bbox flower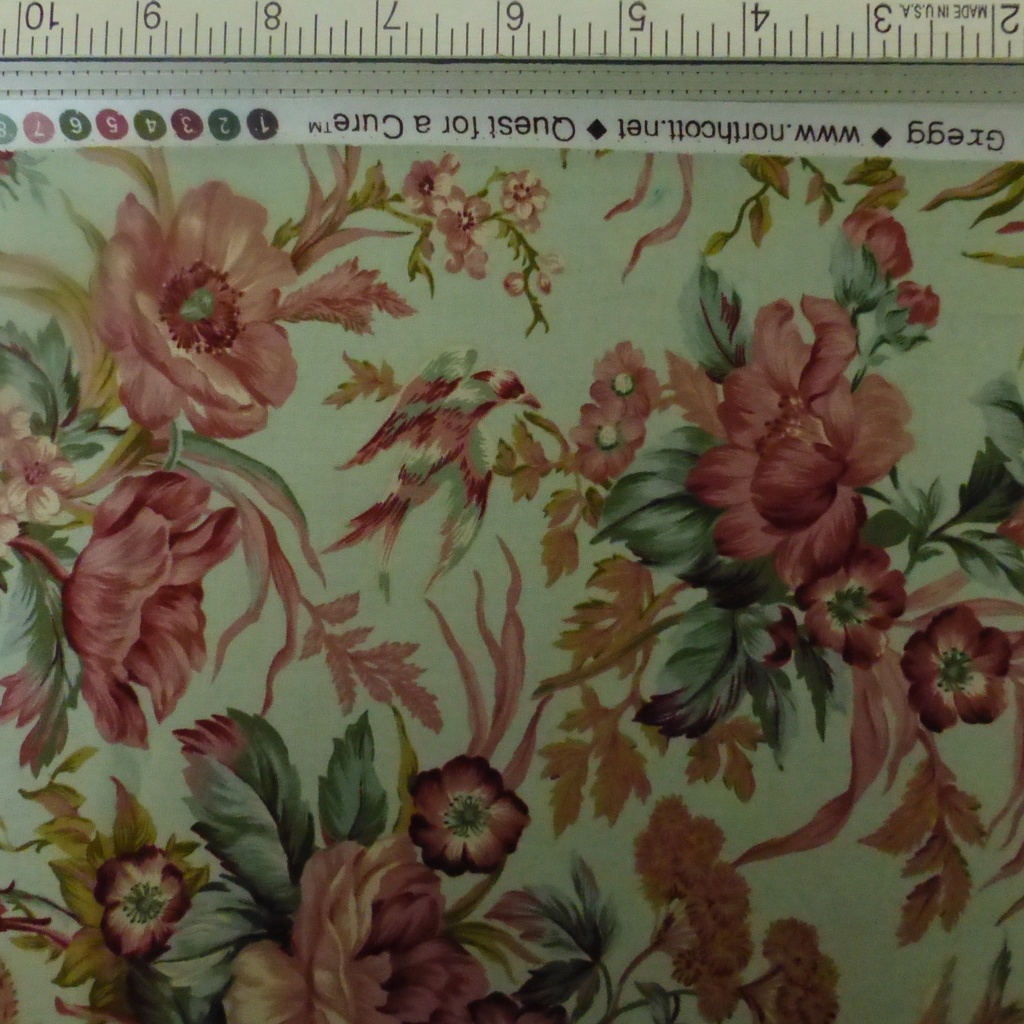
detection(788, 541, 916, 671)
